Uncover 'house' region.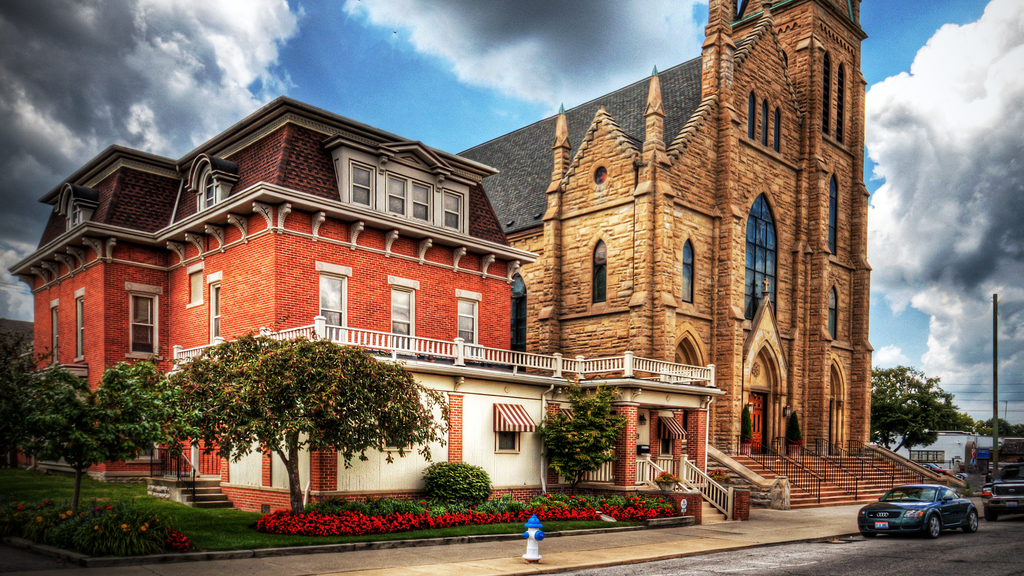
Uncovered: pyautogui.locateOnScreen(865, 416, 1023, 481).
